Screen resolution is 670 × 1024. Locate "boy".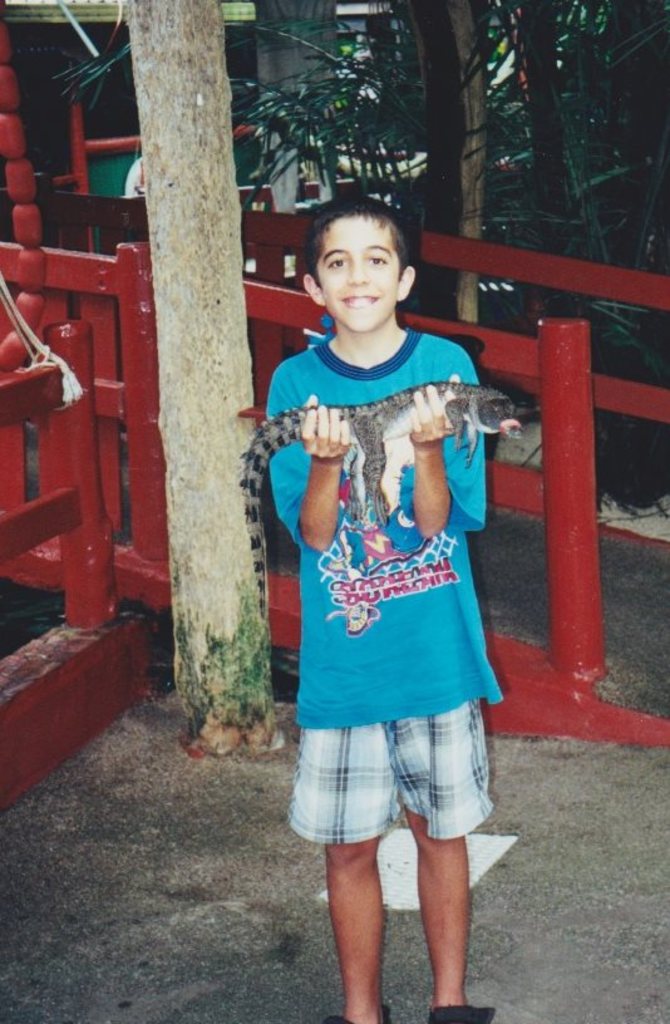
crop(247, 177, 518, 959).
